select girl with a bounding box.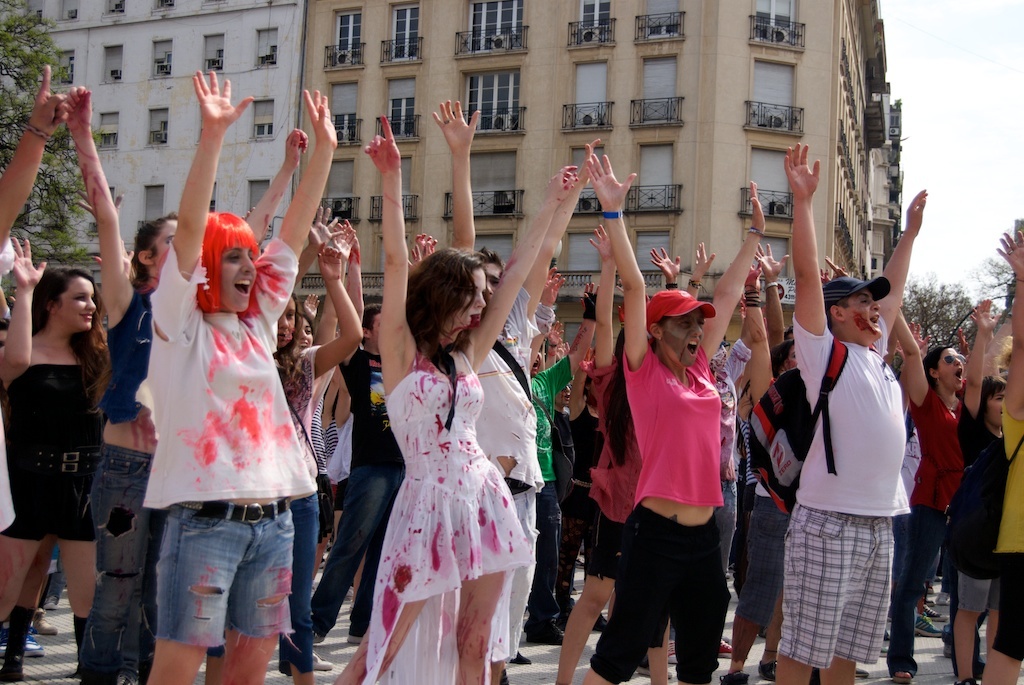
0 237 107 677.
